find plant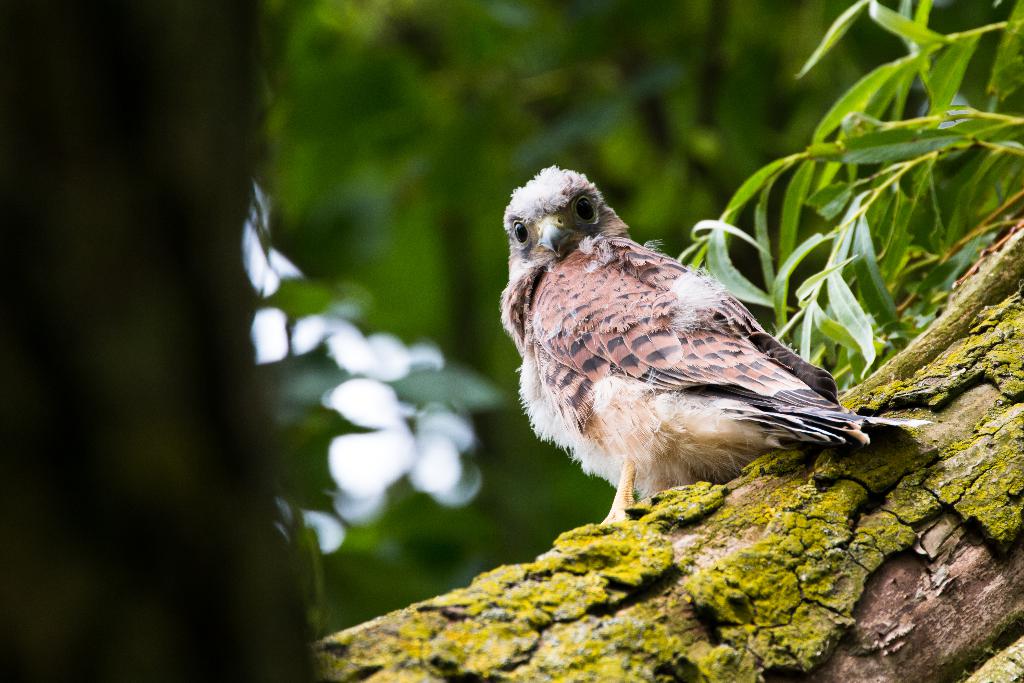
crop(680, 1, 1023, 393)
